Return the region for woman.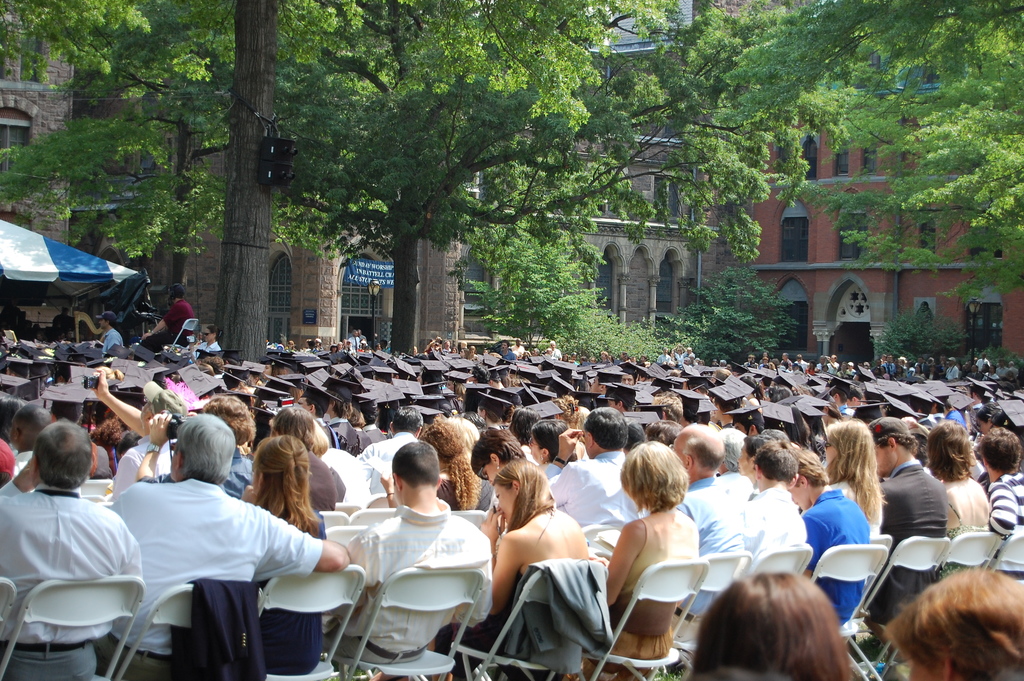
(240, 434, 329, 679).
